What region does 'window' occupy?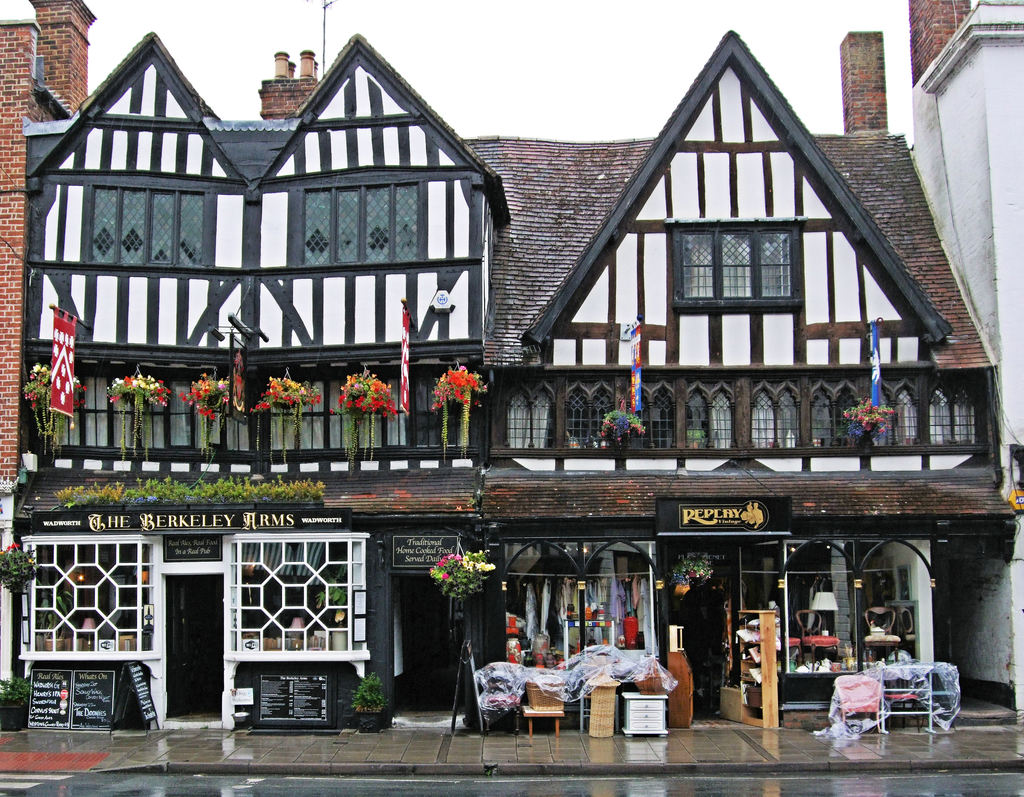
(504,385,559,451).
